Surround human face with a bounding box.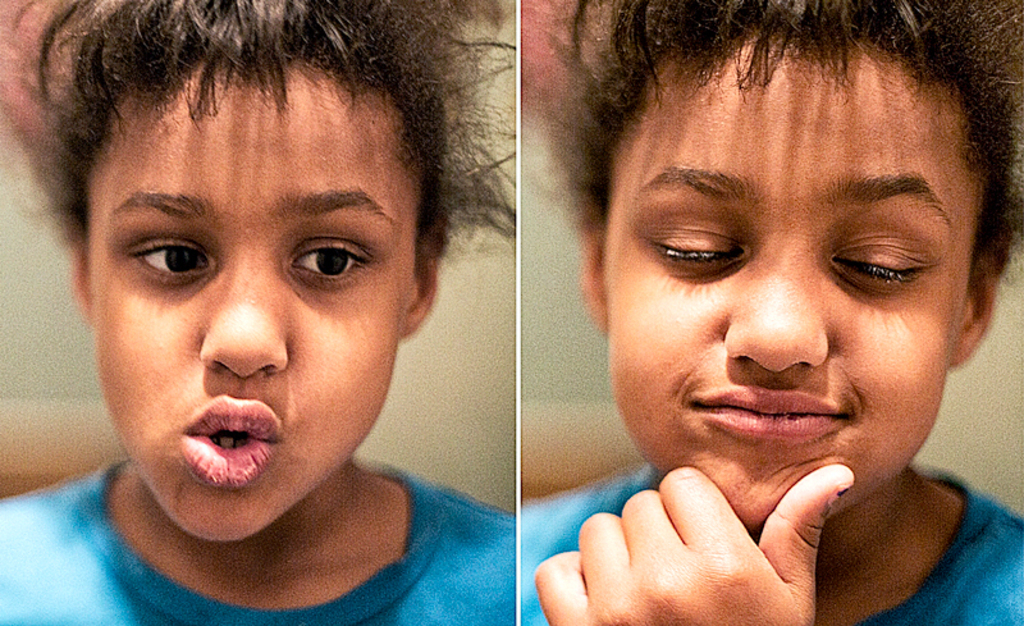
l=86, t=46, r=419, b=553.
